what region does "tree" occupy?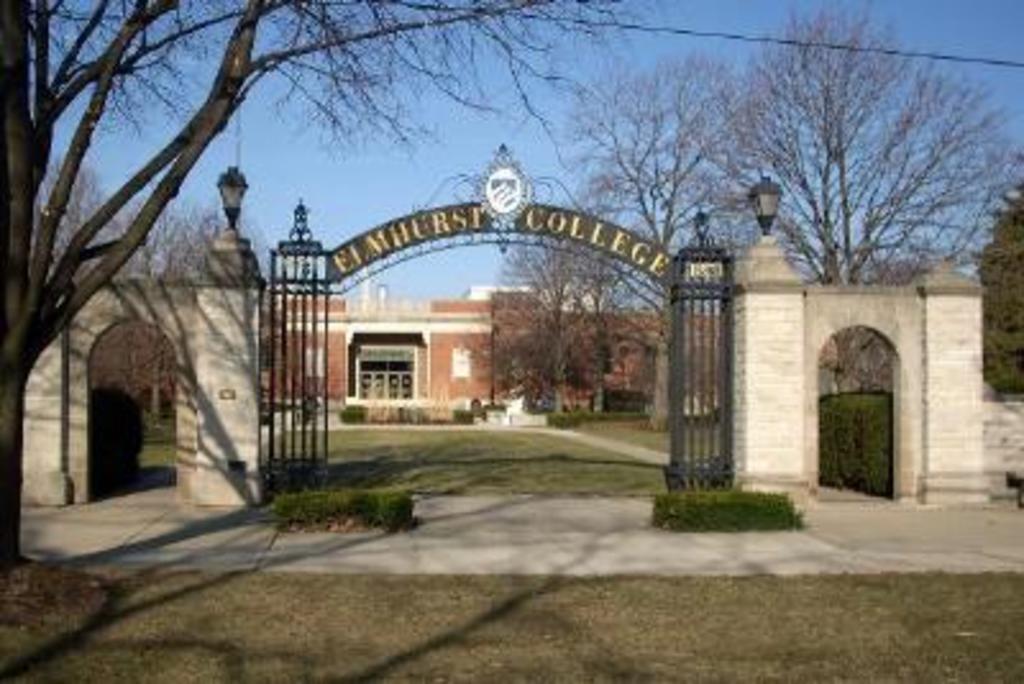
558/44/760/415.
